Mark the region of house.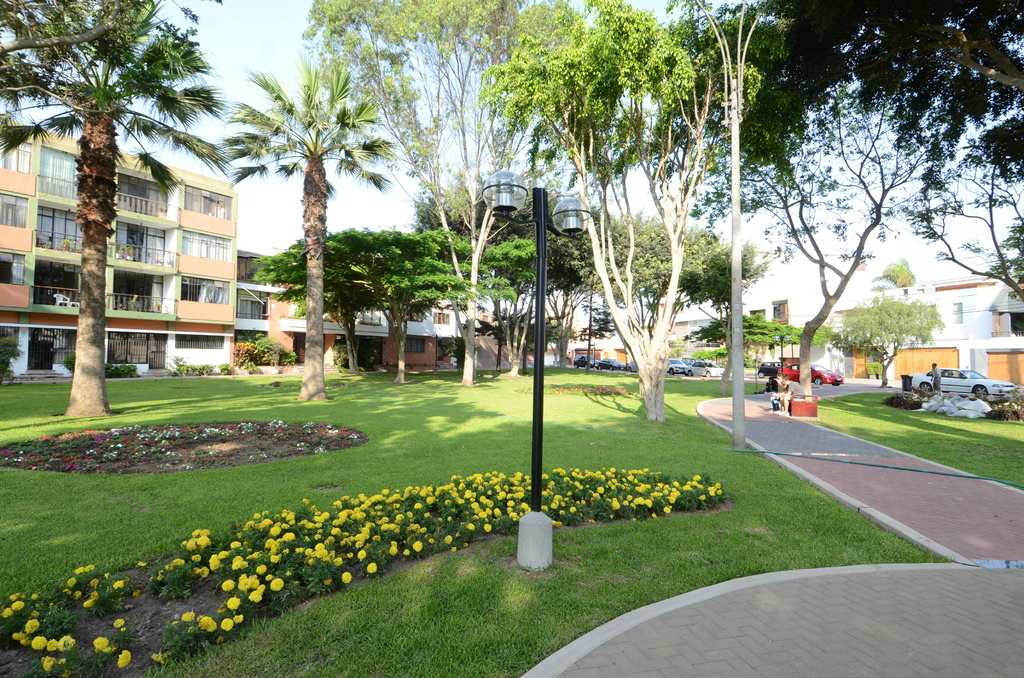
Region: 245,252,461,367.
